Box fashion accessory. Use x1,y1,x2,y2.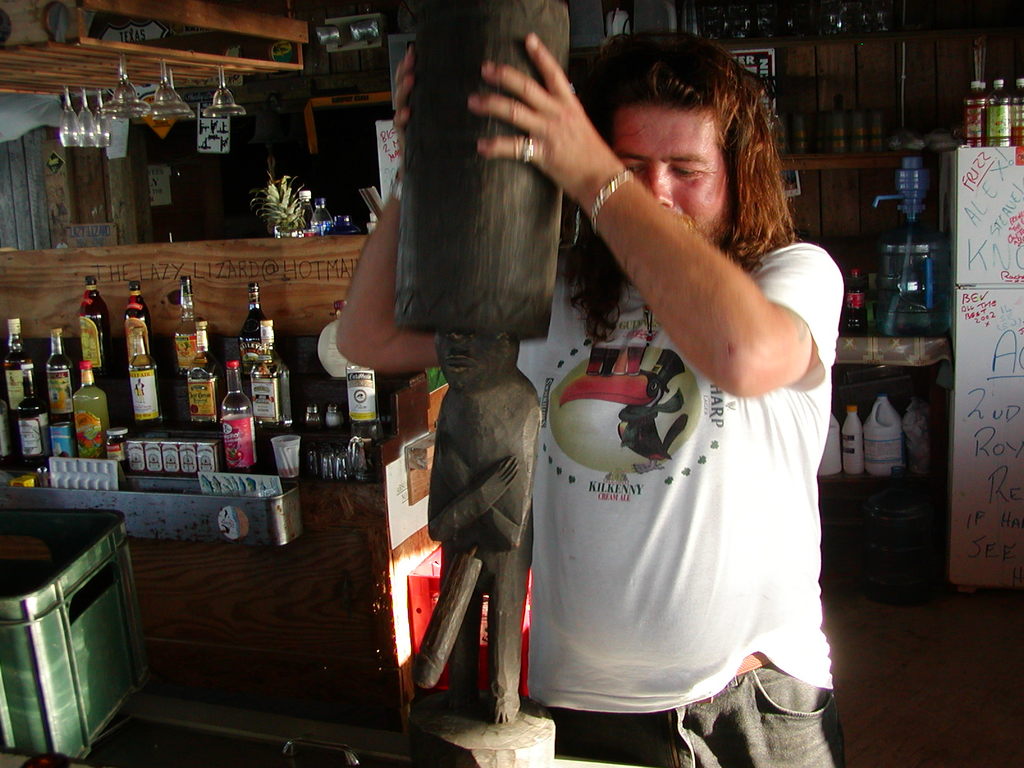
586,167,636,233.
